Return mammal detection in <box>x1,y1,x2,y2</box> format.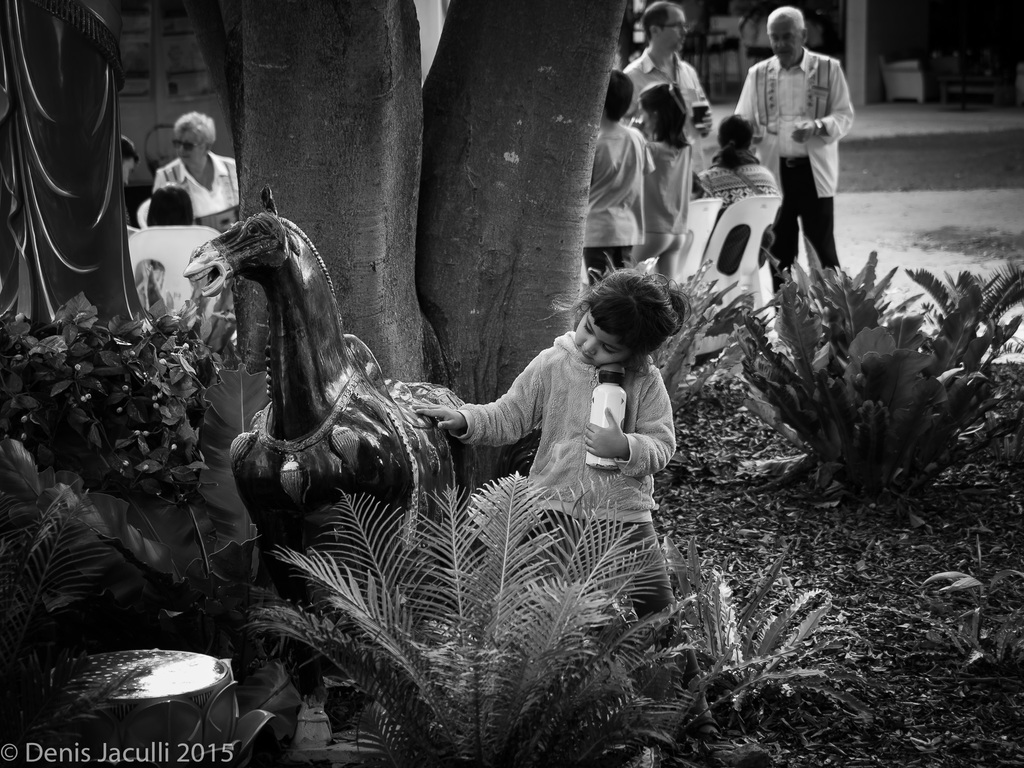
<box>574,70,632,282</box>.
